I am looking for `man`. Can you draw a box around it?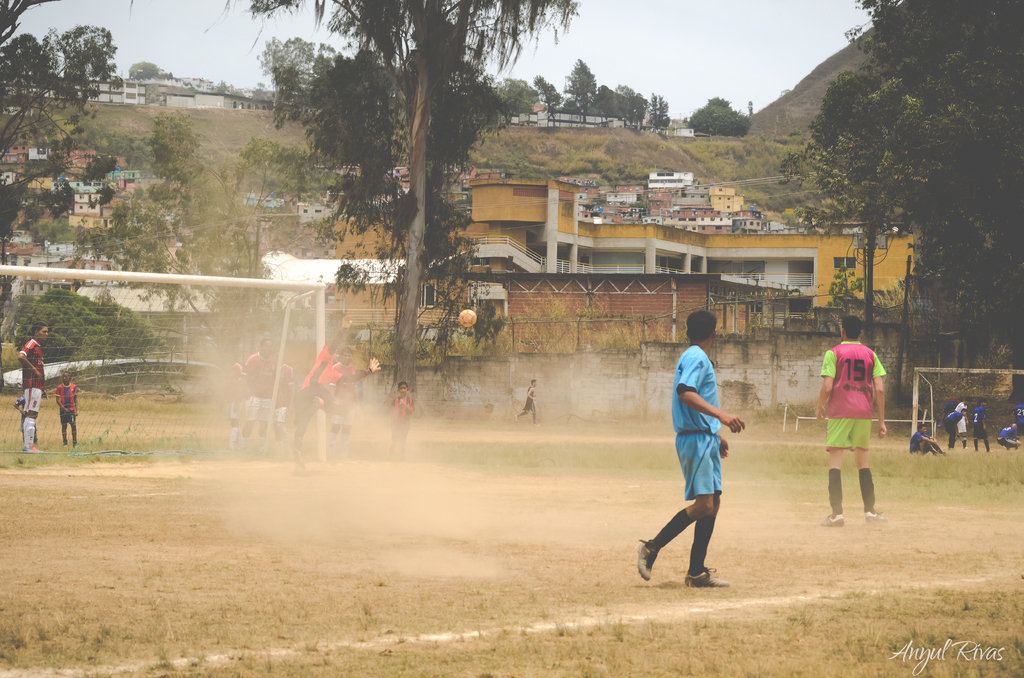
Sure, the bounding box is <box>941,408,966,448</box>.
